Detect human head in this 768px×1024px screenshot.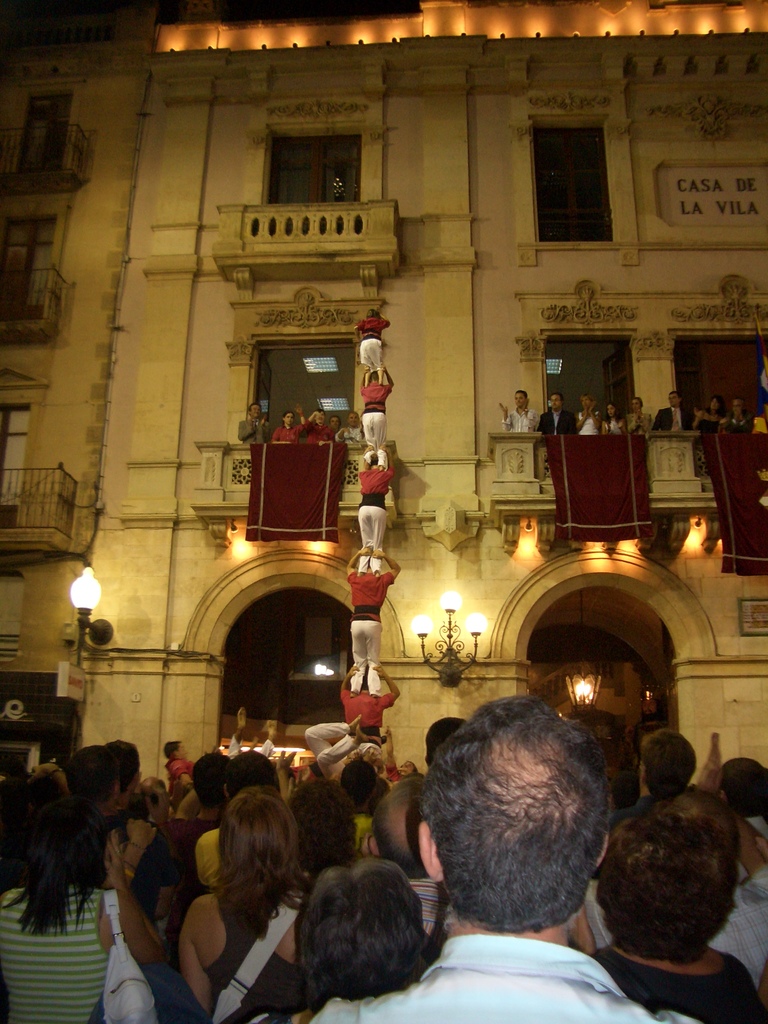
Detection: (left=711, top=394, right=728, bottom=412).
